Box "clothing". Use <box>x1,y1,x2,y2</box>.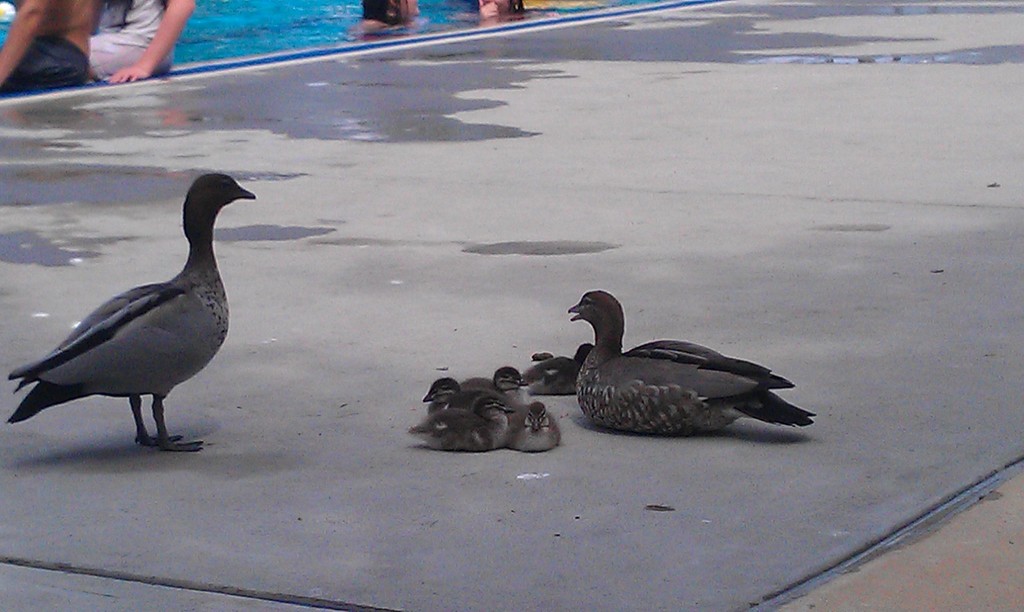
<box>81,0,180,68</box>.
